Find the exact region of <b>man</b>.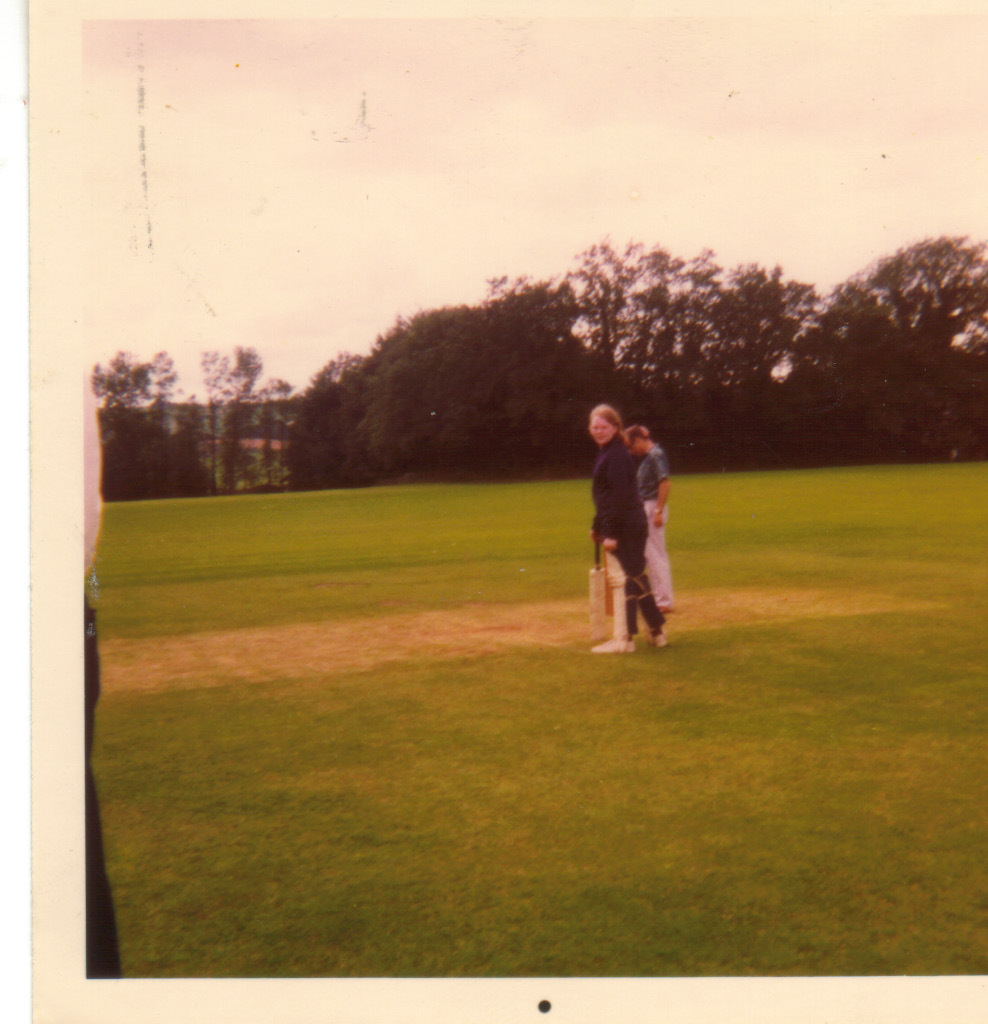
Exact region: left=625, top=419, right=673, bottom=613.
